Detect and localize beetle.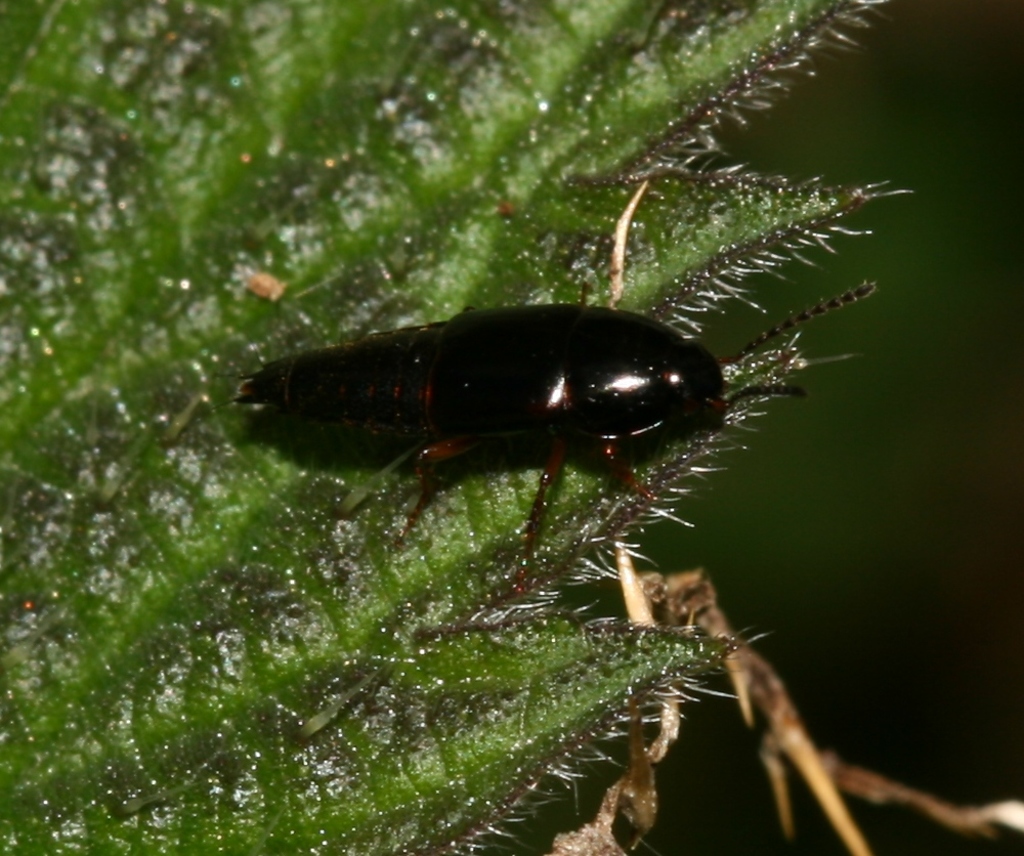
Localized at crop(218, 282, 849, 565).
